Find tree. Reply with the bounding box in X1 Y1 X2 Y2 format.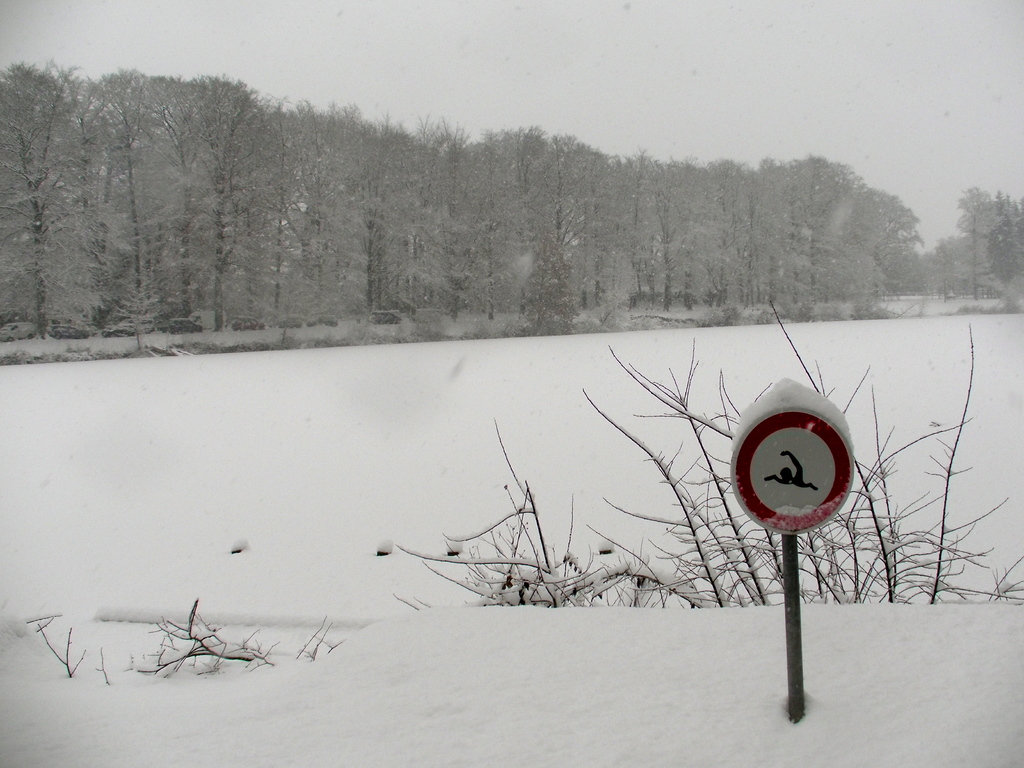
924 234 957 305.
